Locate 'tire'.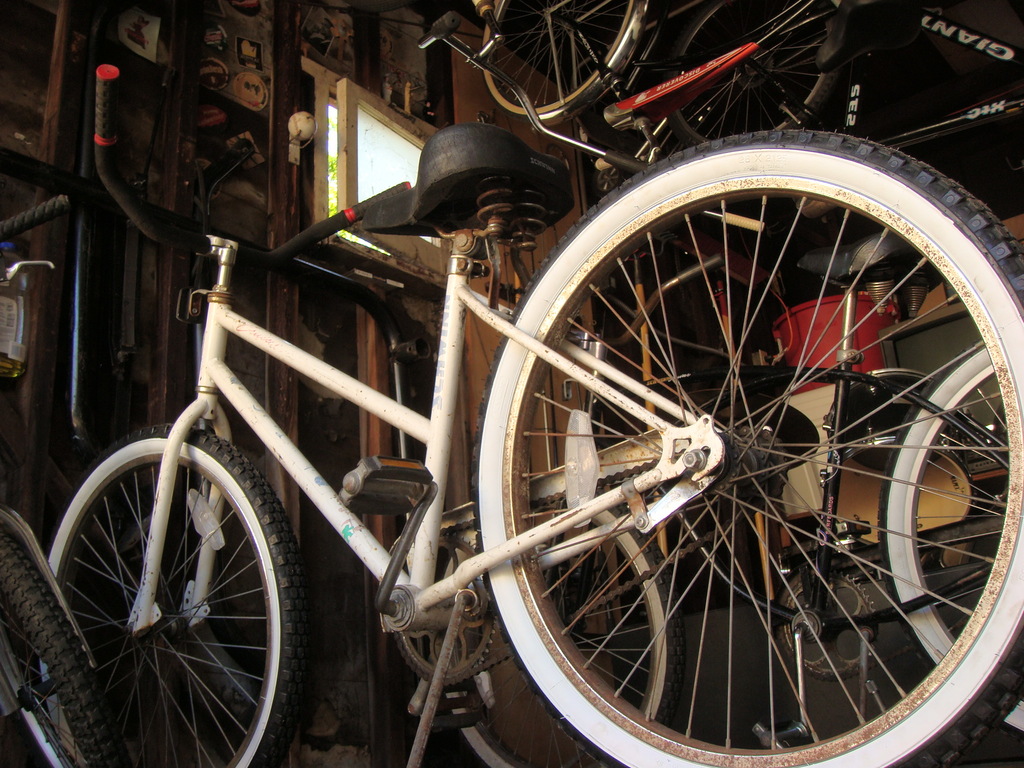
Bounding box: {"x1": 481, "y1": 136, "x2": 1007, "y2": 744}.
